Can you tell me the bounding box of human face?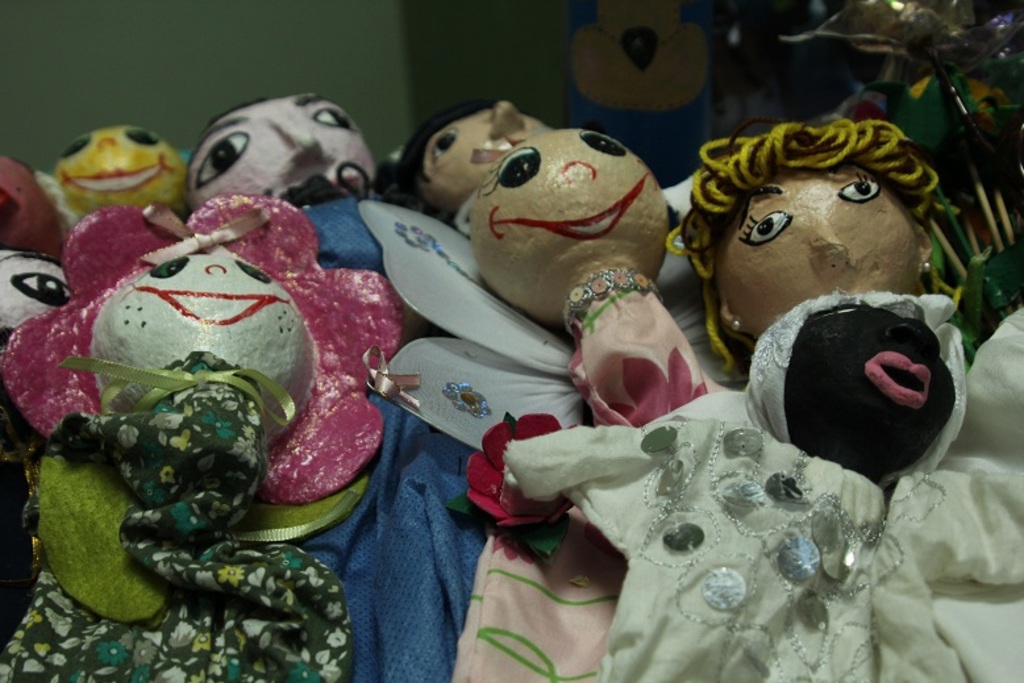
Rect(417, 116, 569, 203).
